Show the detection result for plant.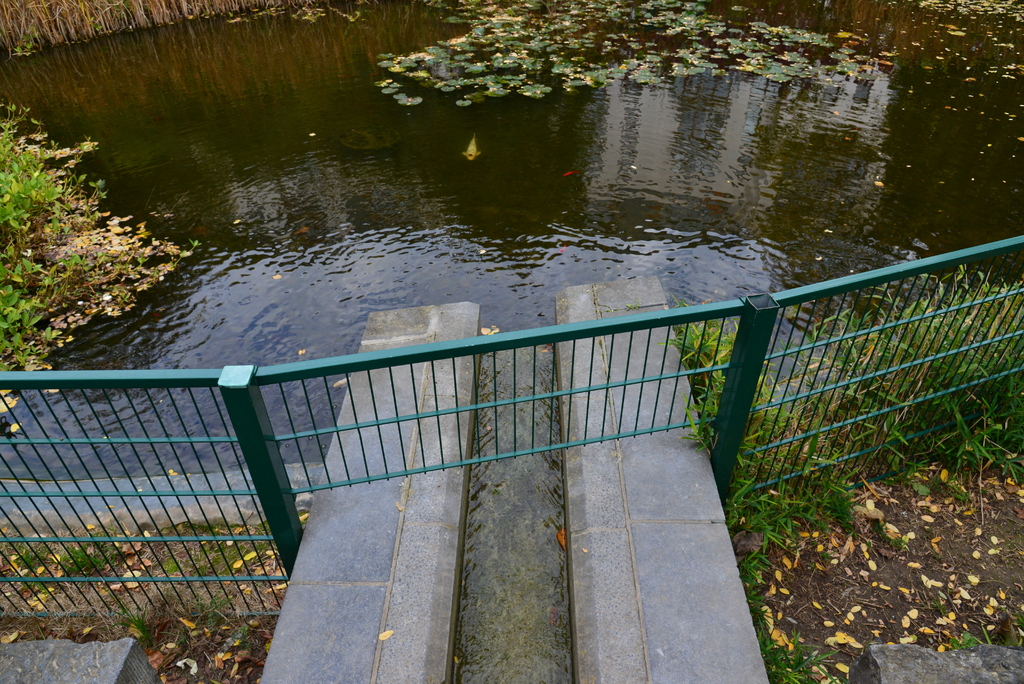
detection(161, 557, 184, 580).
